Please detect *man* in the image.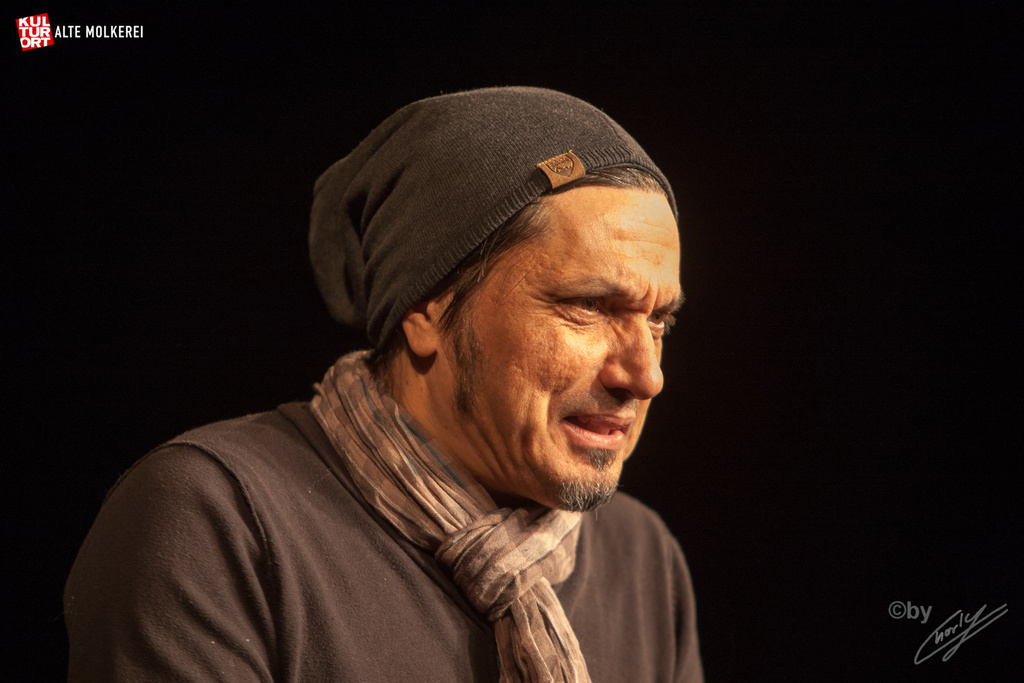
83:81:817:680.
